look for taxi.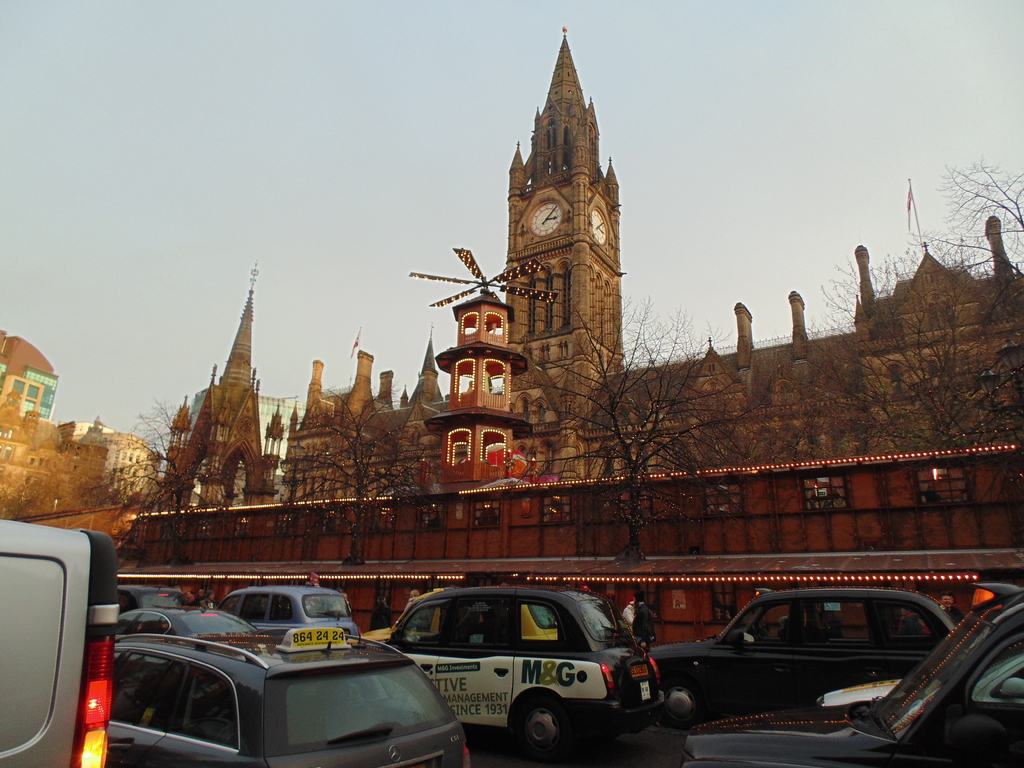
Found: bbox(116, 582, 193, 611).
